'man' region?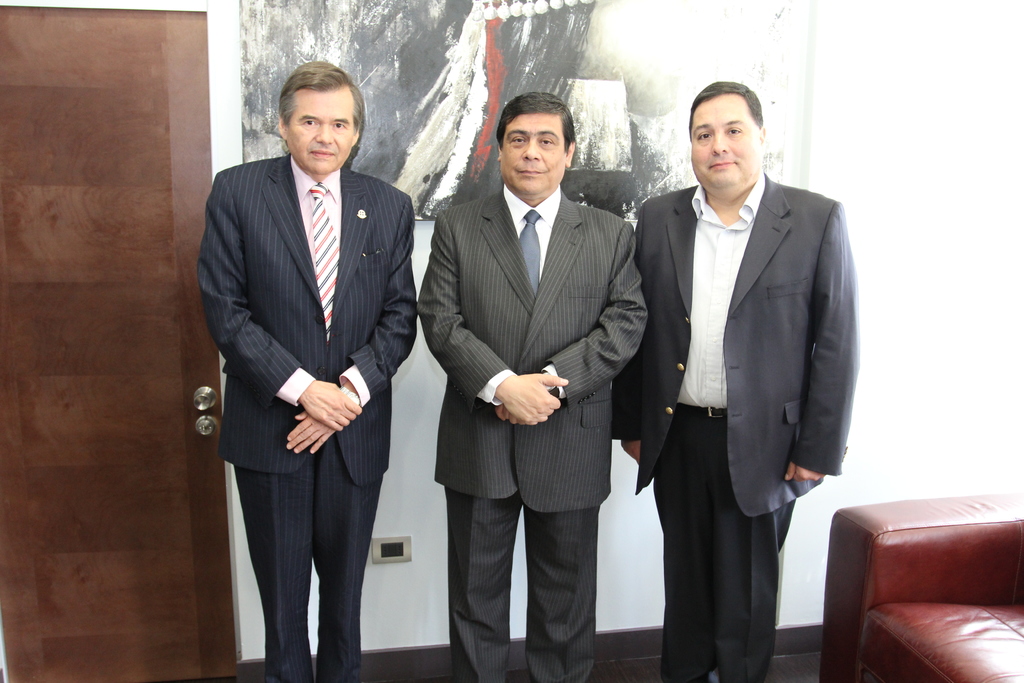
region(417, 95, 652, 682)
